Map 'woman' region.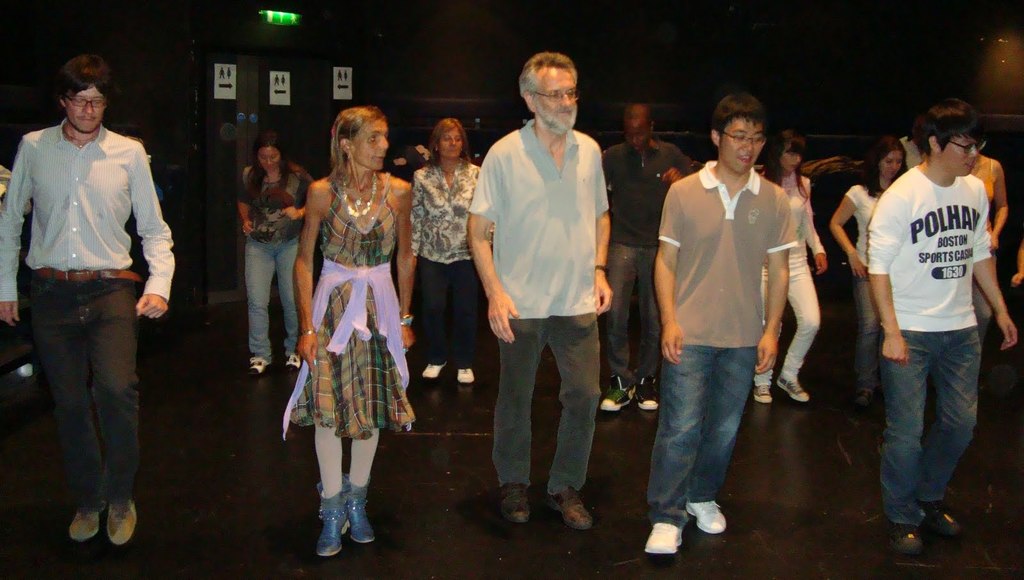
Mapped to box=[237, 129, 316, 372].
